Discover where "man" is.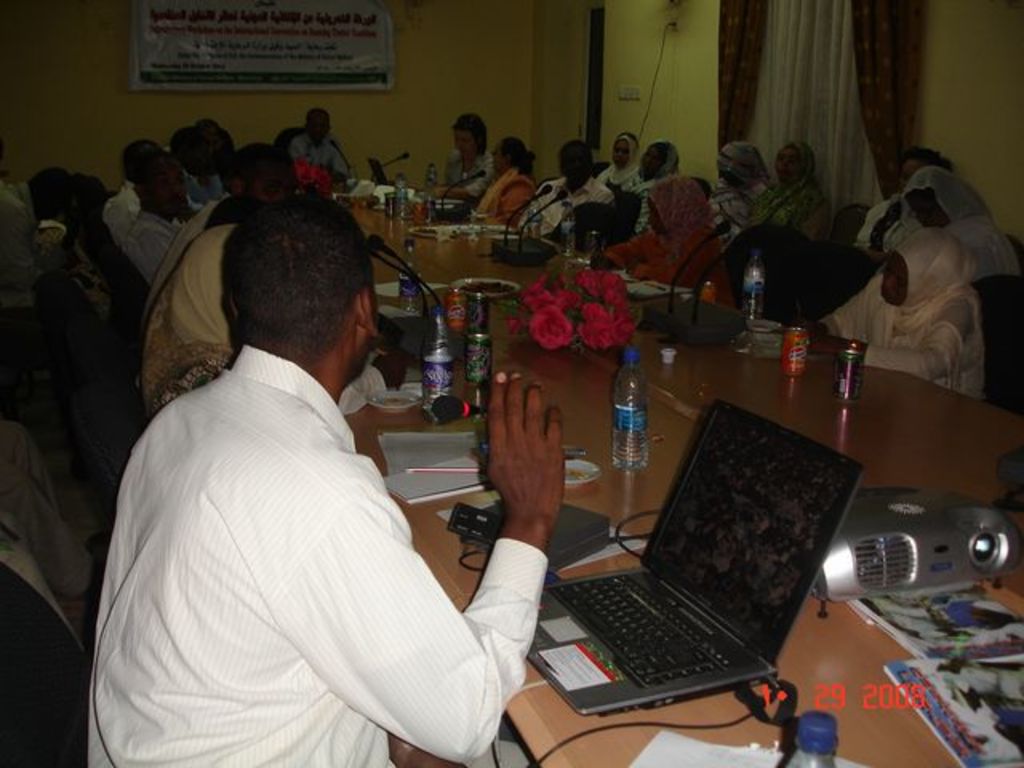
Discovered at box=[194, 114, 232, 160].
